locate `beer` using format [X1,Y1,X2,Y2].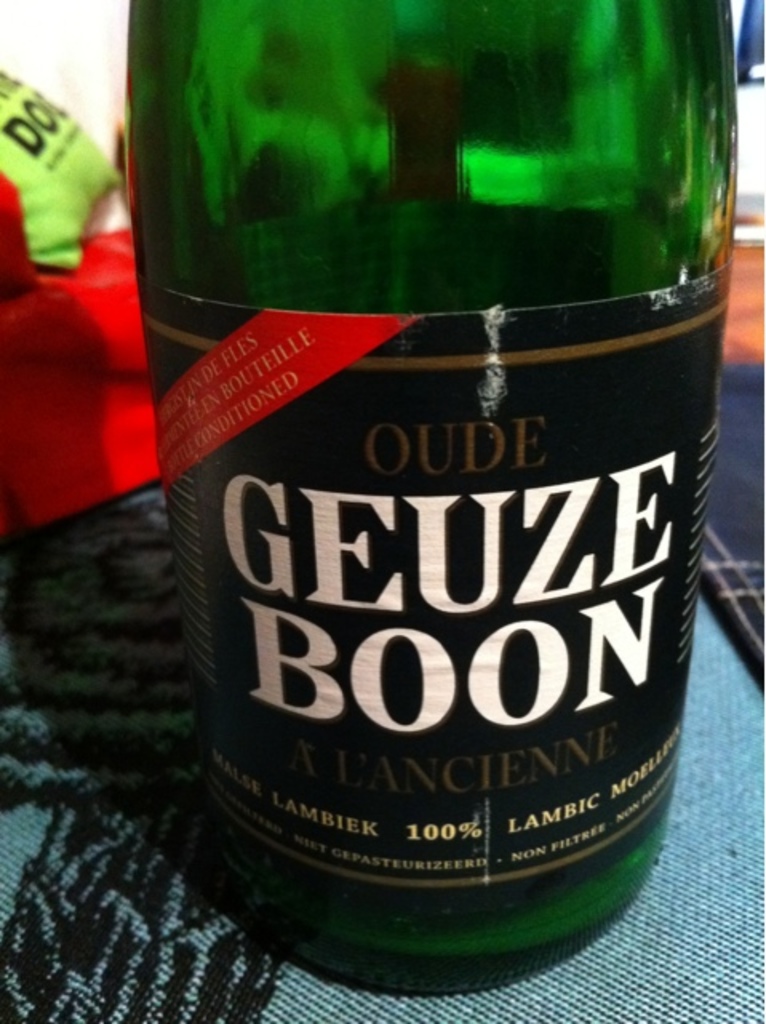
[123,0,732,1022].
